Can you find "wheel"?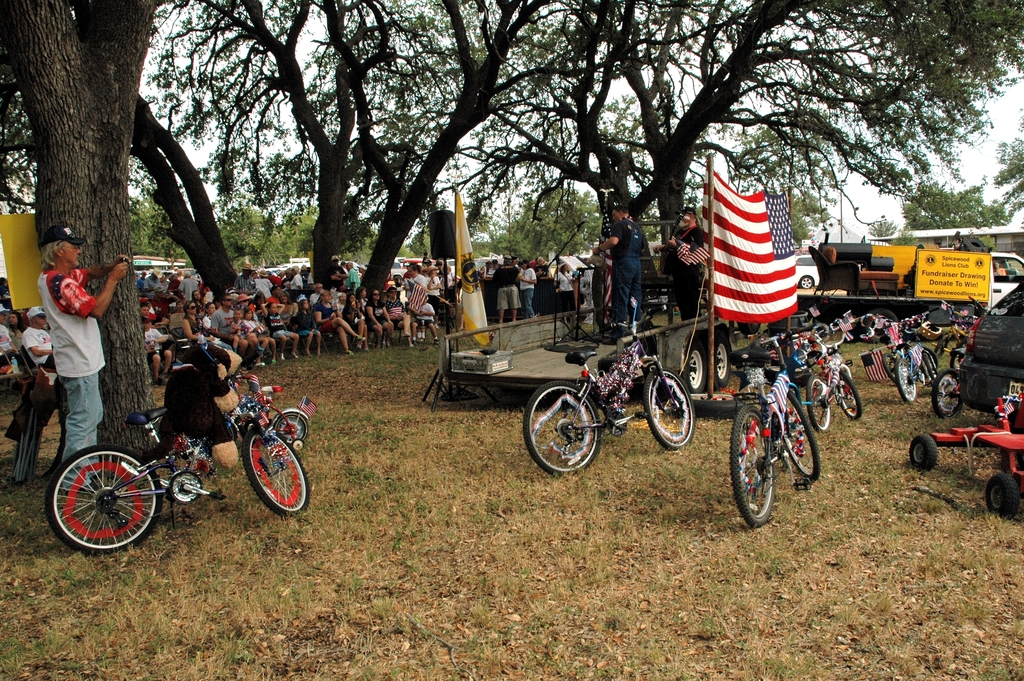
Yes, bounding box: [x1=987, y1=470, x2=1018, y2=511].
